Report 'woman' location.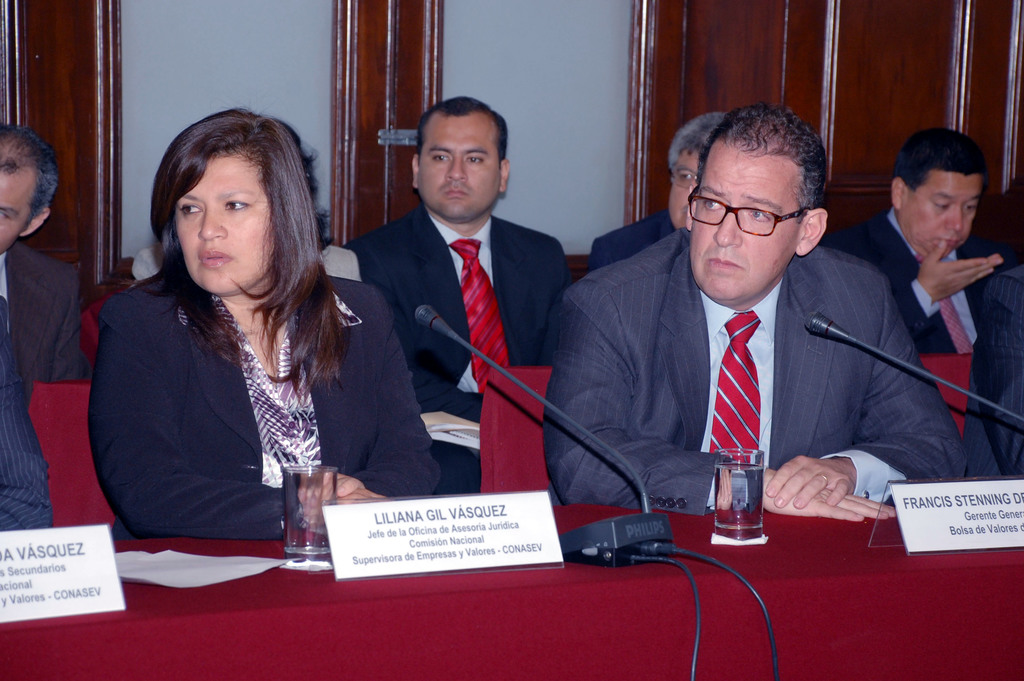
Report: l=86, t=93, r=436, b=550.
